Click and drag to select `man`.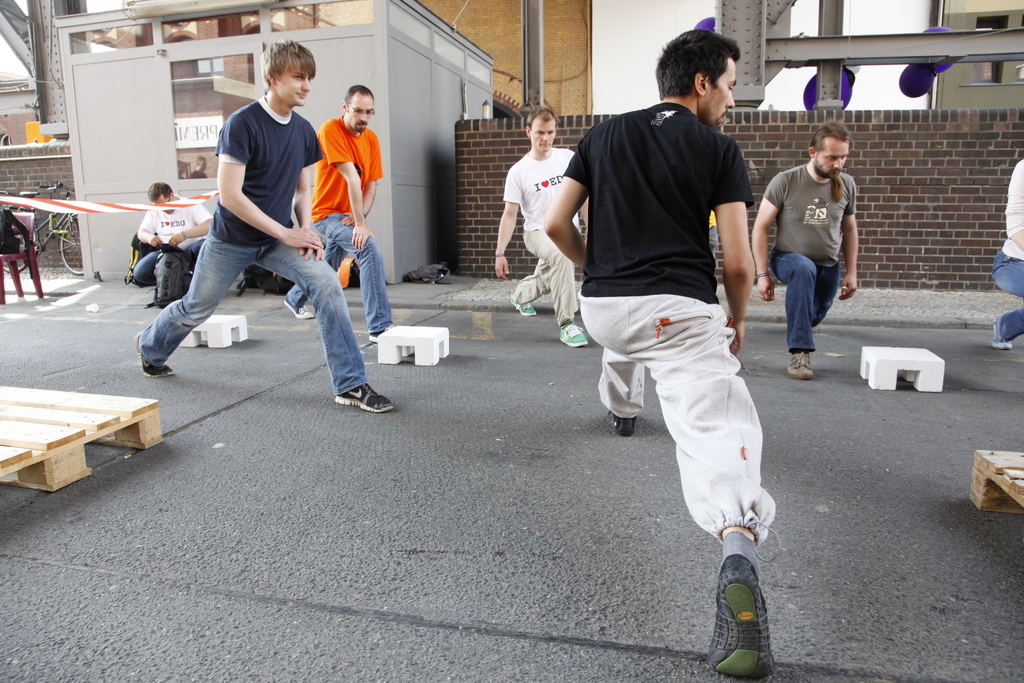
Selection: {"x1": 492, "y1": 106, "x2": 593, "y2": 347}.
